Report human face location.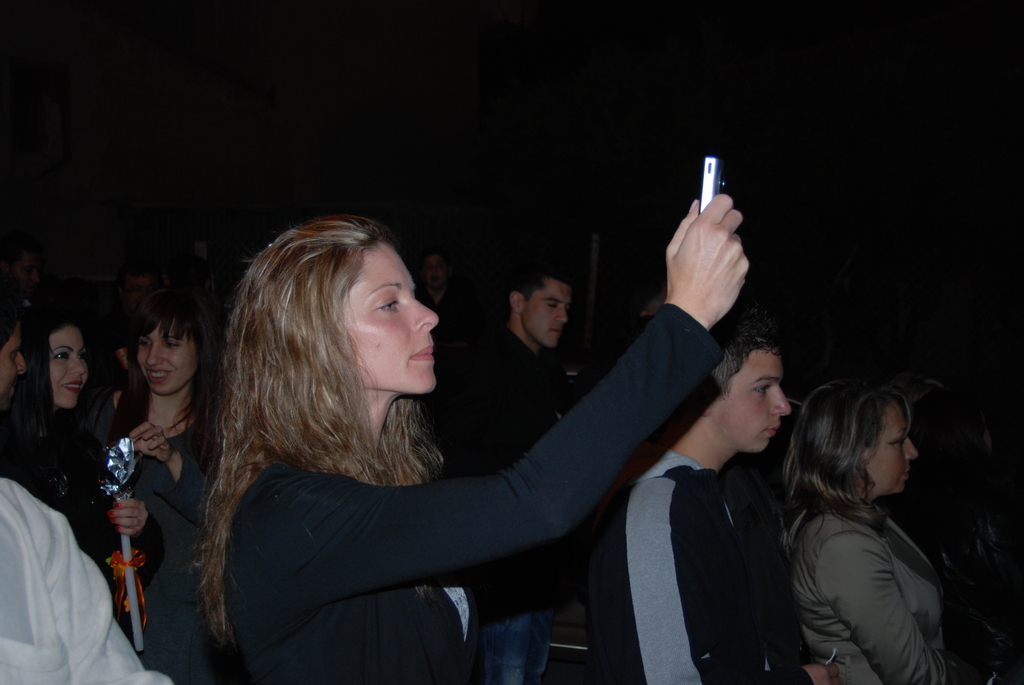
Report: bbox=(139, 319, 190, 402).
